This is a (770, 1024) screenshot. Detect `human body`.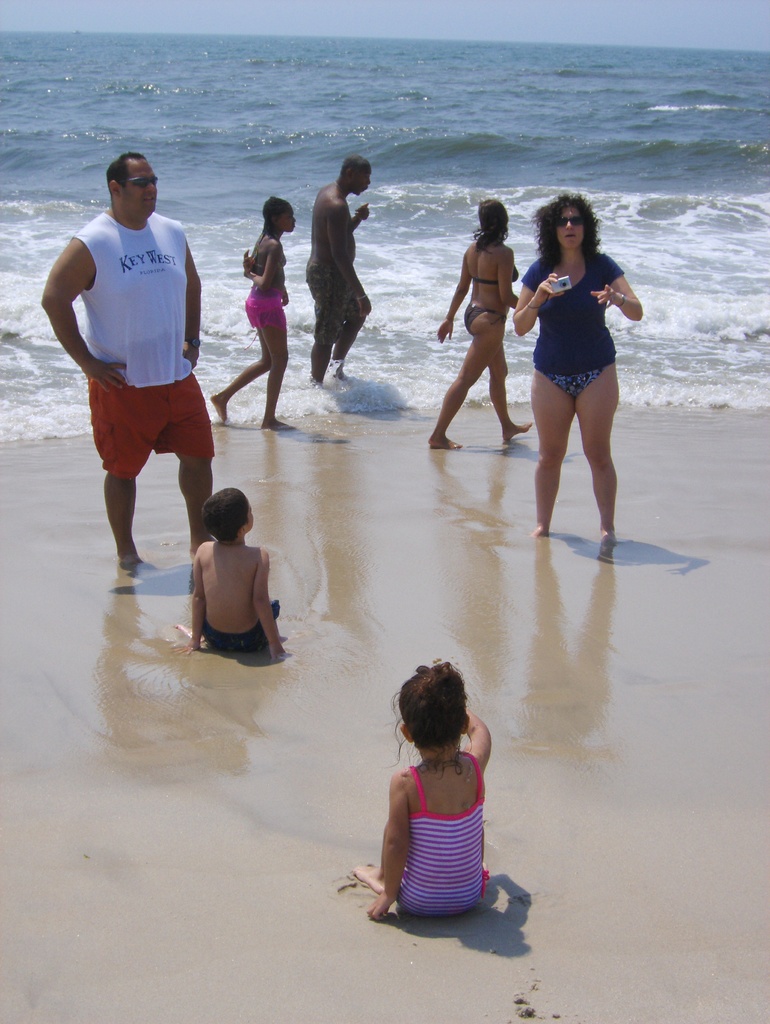
bbox=(431, 202, 526, 459).
